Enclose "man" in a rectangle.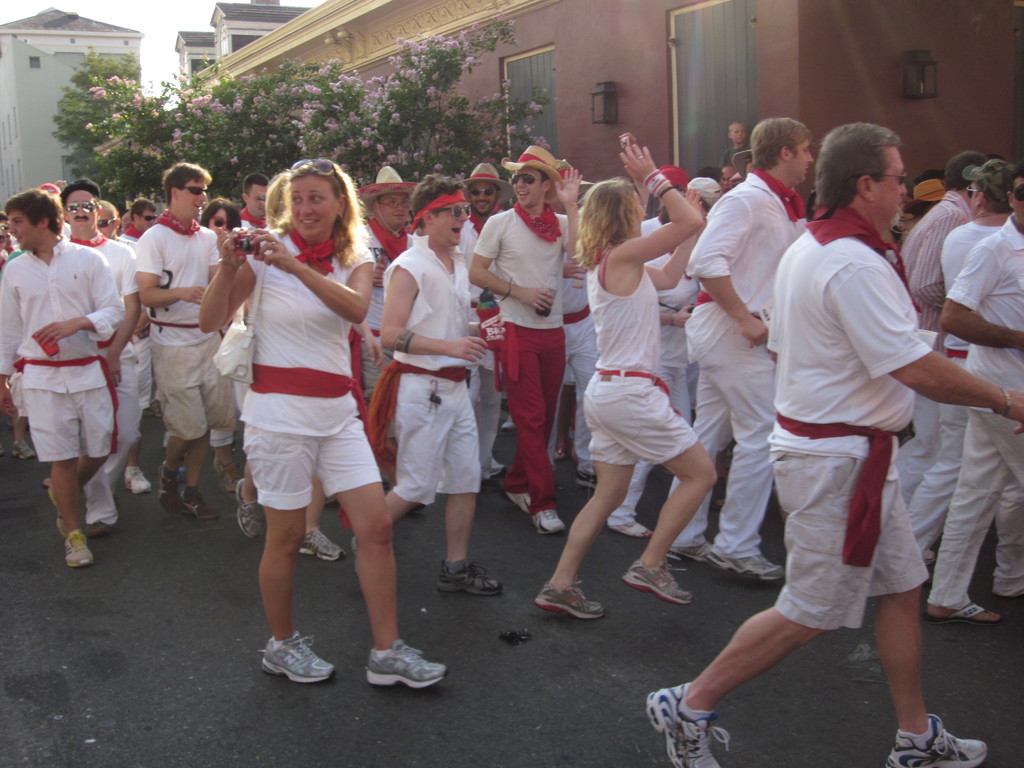
(95, 198, 150, 492).
